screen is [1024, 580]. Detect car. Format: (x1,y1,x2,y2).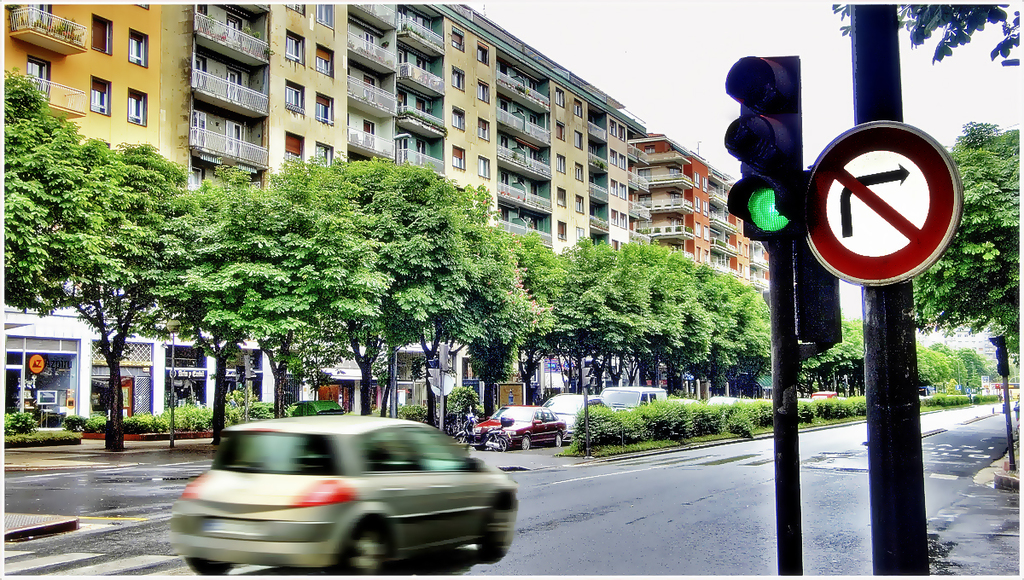
(158,412,504,573).
